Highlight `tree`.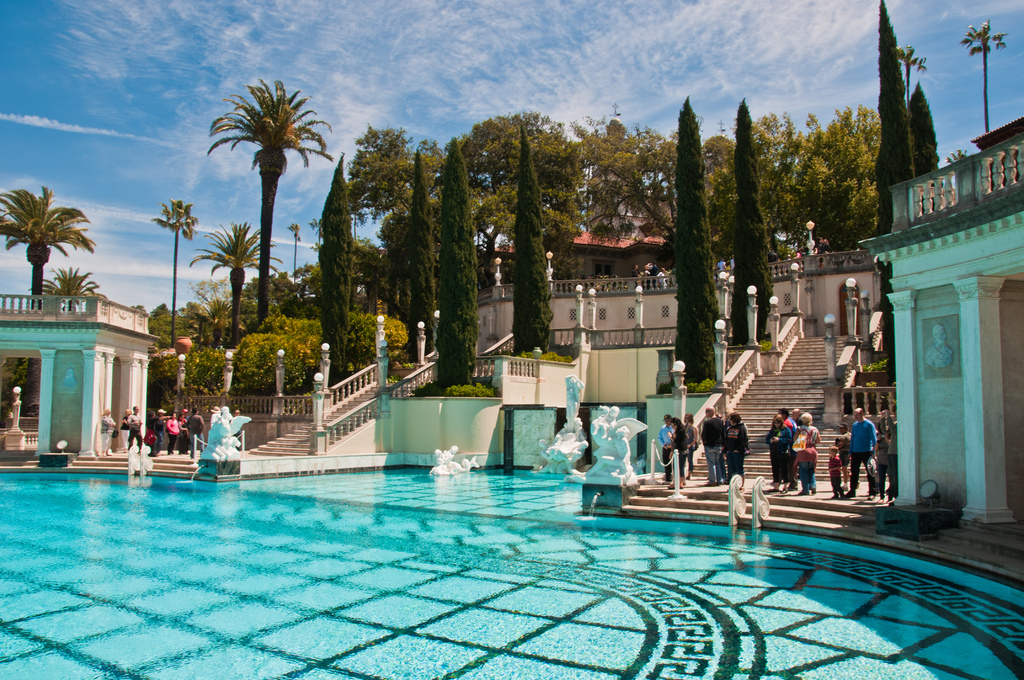
Highlighted region: (left=154, top=199, right=199, bottom=349).
